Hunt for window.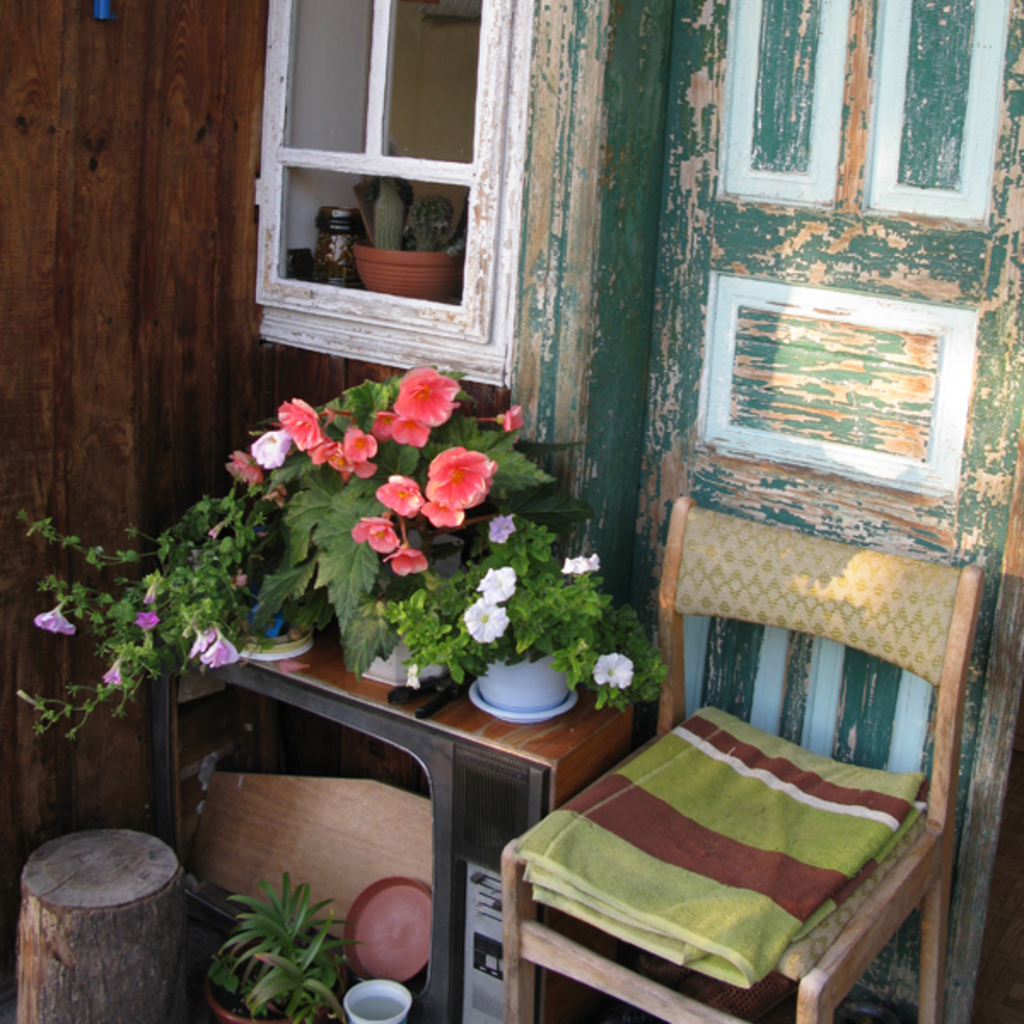
Hunted down at rect(266, 9, 503, 329).
